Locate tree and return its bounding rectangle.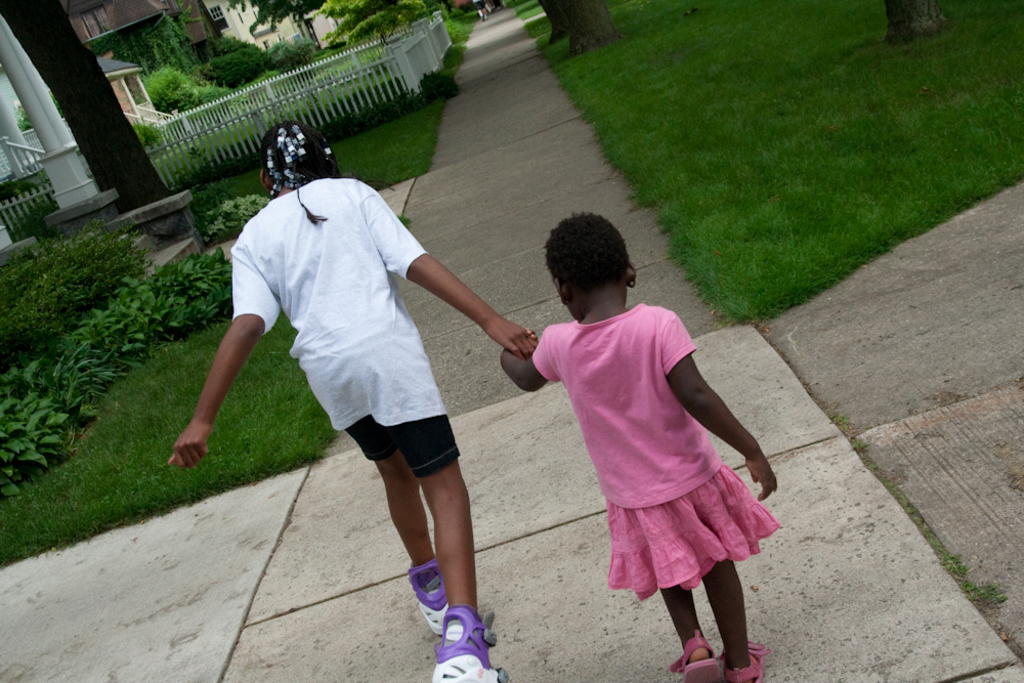
210,0,319,48.
